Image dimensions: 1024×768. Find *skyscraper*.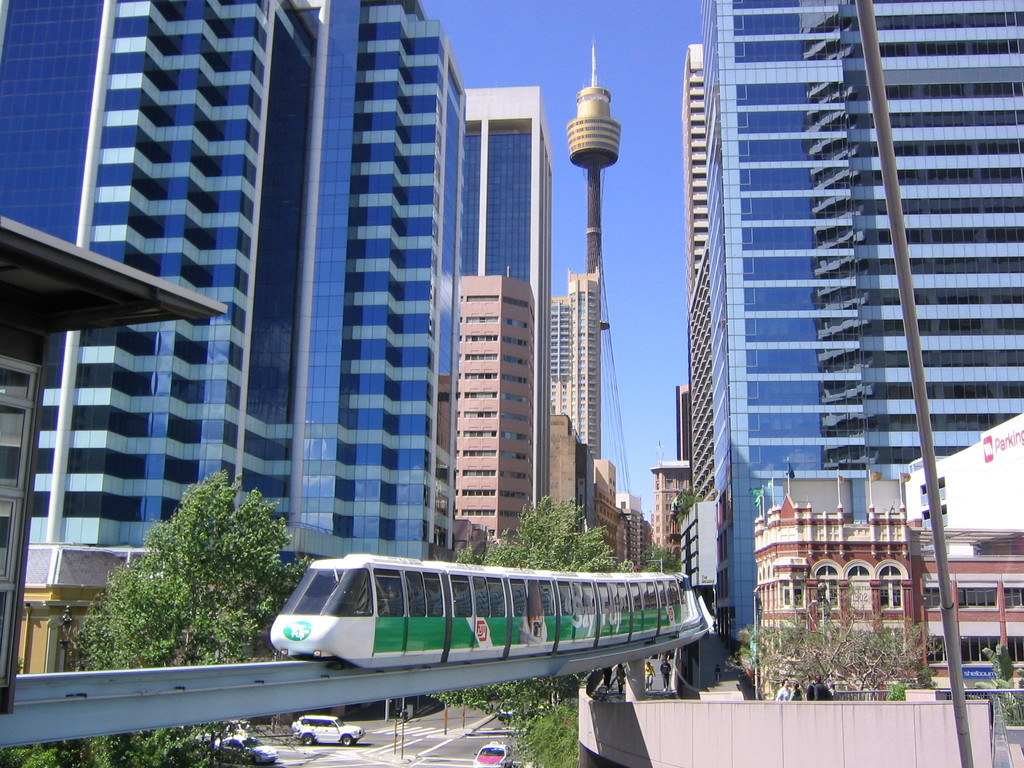
(0,0,474,562).
